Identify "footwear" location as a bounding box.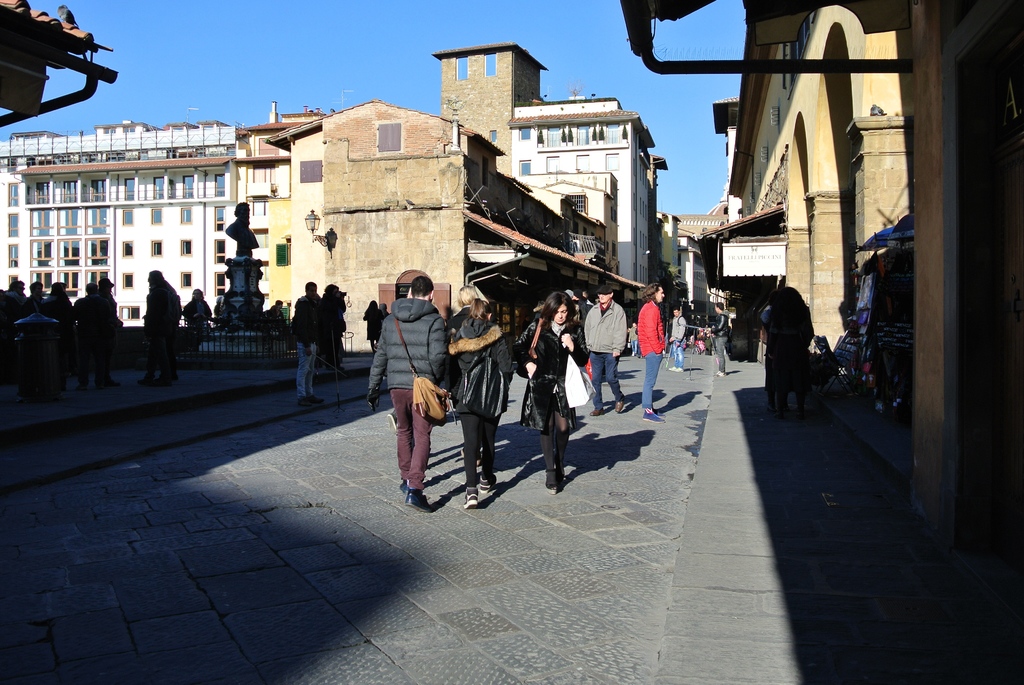
668/366/674/372.
